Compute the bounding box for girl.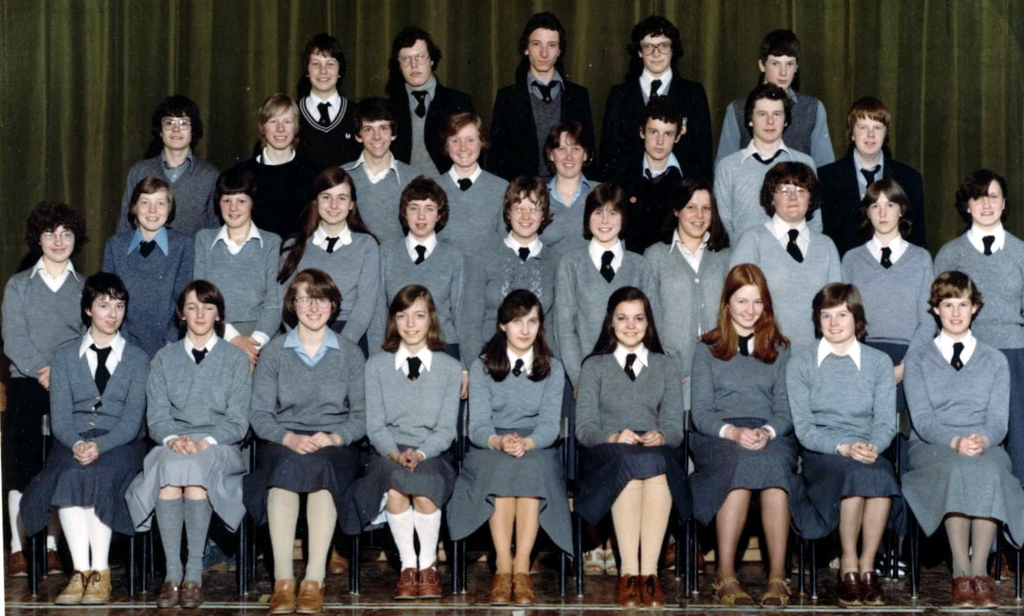
776:278:897:602.
